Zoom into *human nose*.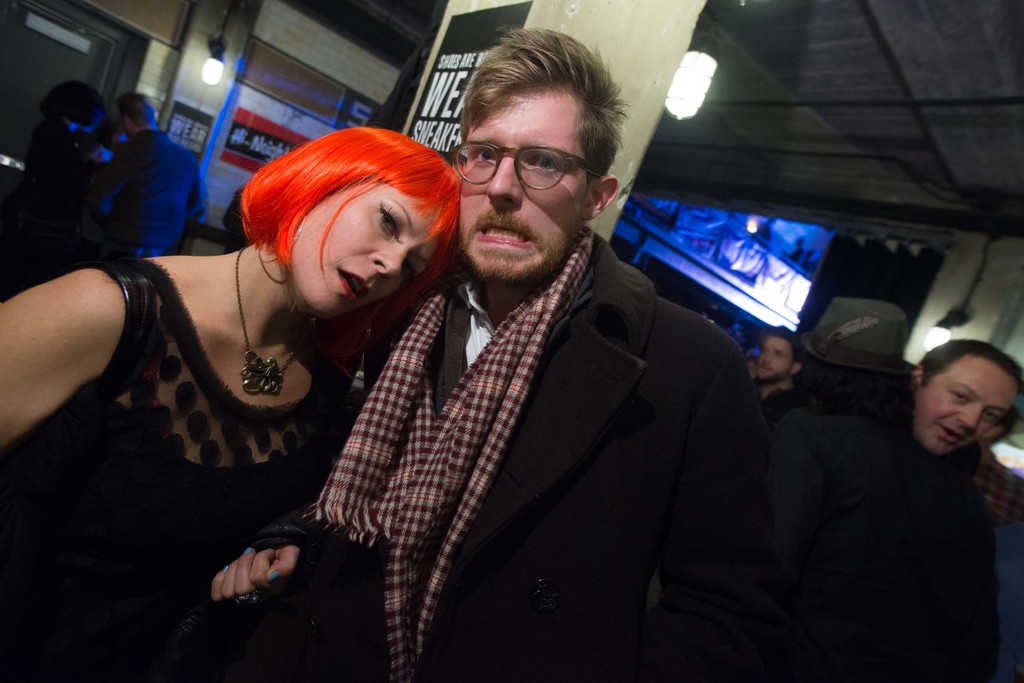
Zoom target: (x1=373, y1=251, x2=412, y2=281).
